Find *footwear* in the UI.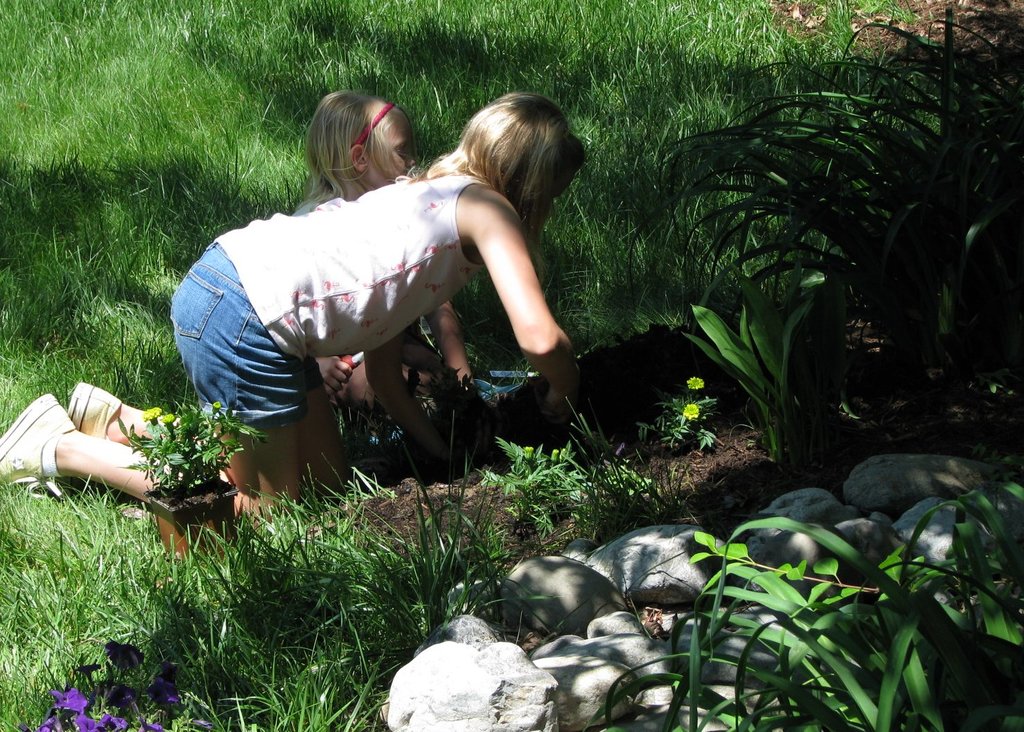
UI element at BBox(67, 378, 119, 442).
